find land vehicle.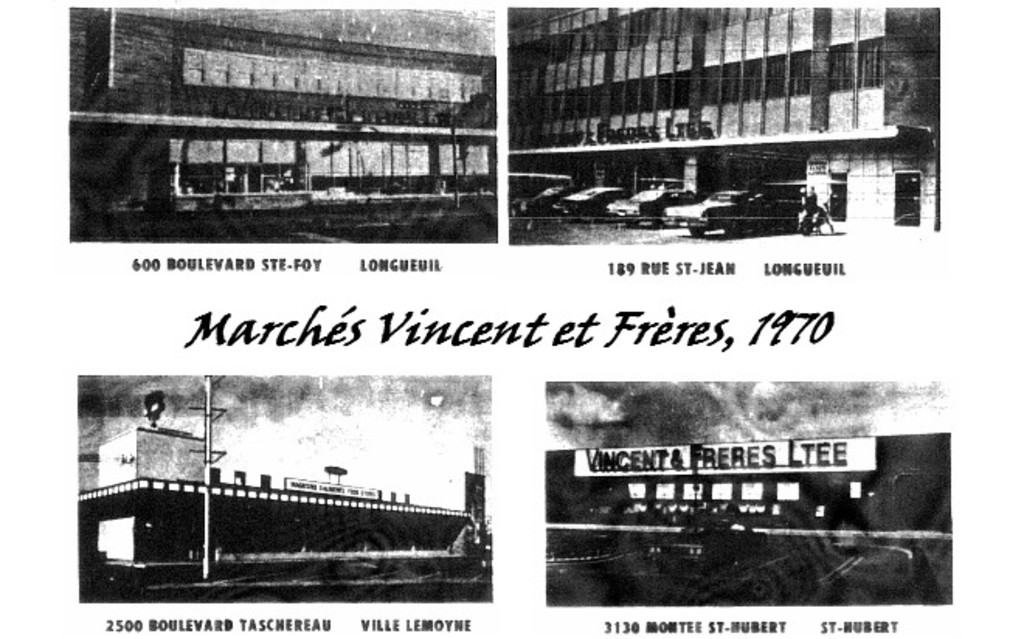
left=604, top=183, right=692, bottom=226.
